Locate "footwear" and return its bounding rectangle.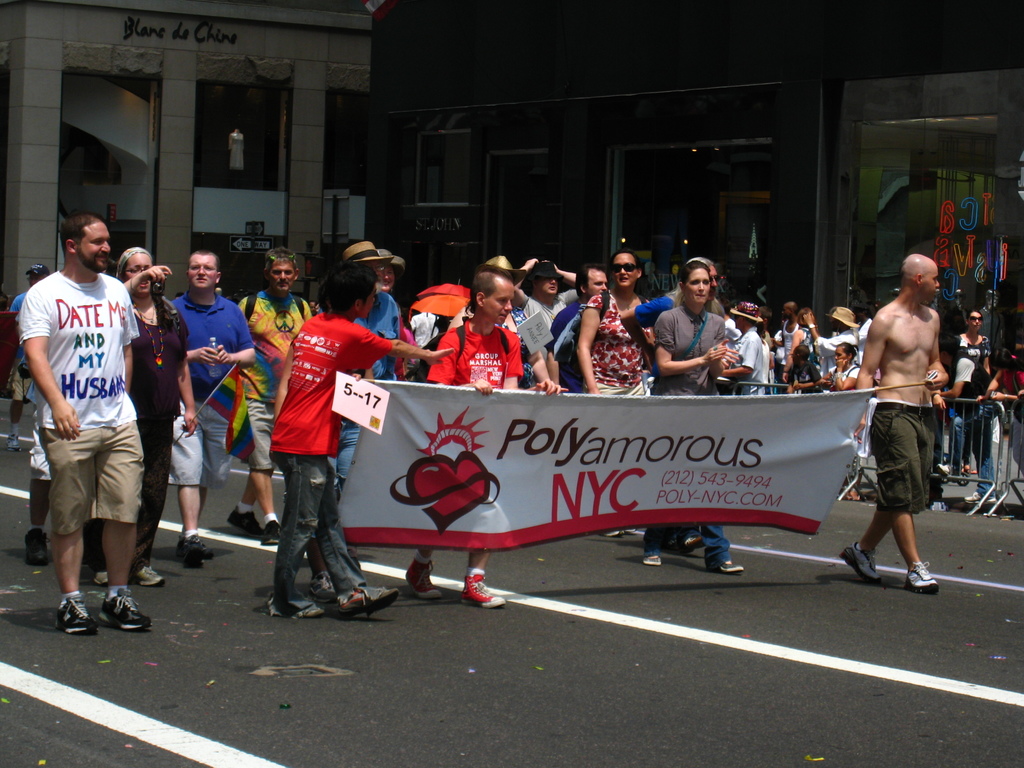
(left=403, top=563, right=451, bottom=600).
